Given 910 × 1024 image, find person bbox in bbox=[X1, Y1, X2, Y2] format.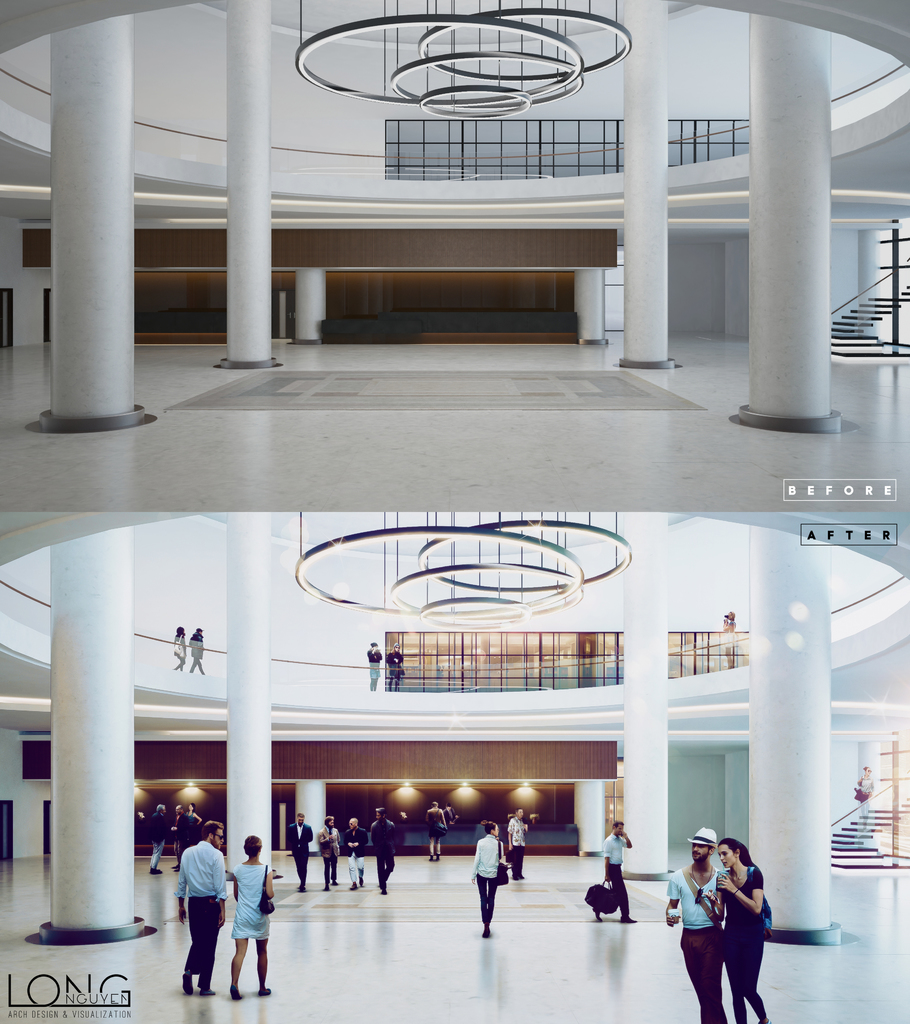
bbox=[230, 834, 277, 996].
